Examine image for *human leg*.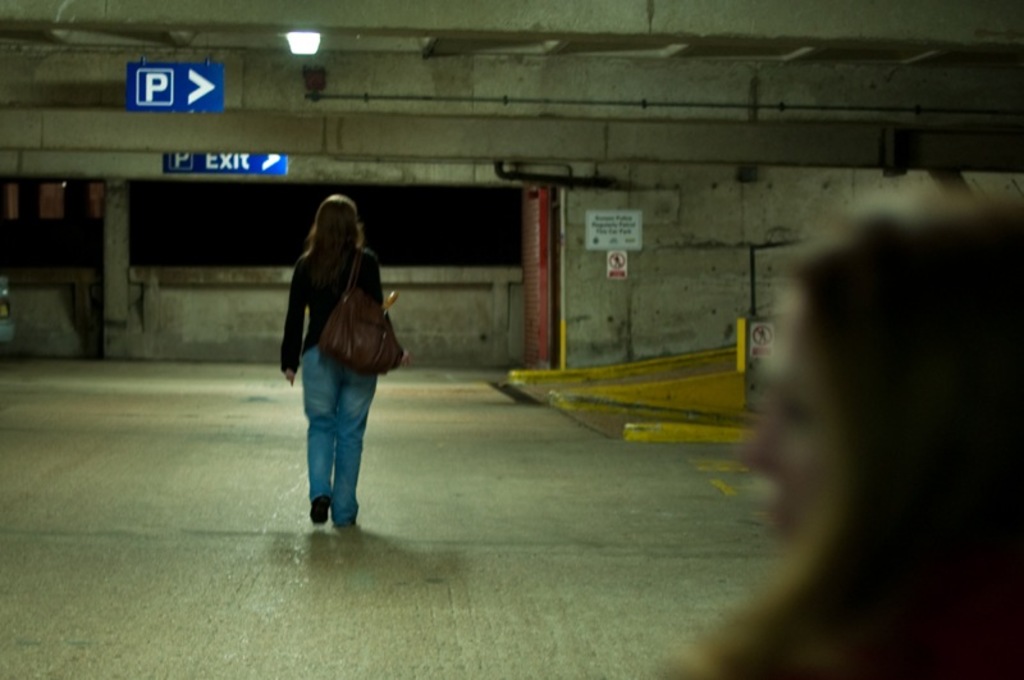
Examination result: box(326, 373, 374, 525).
